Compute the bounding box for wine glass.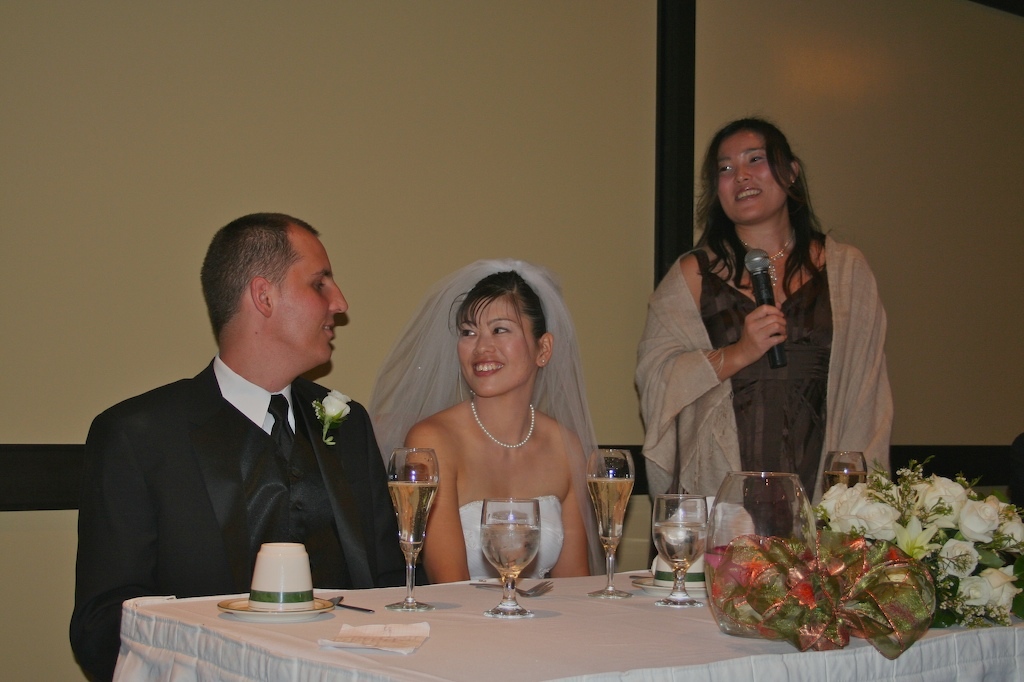
<bbox>650, 497, 711, 607</bbox>.
